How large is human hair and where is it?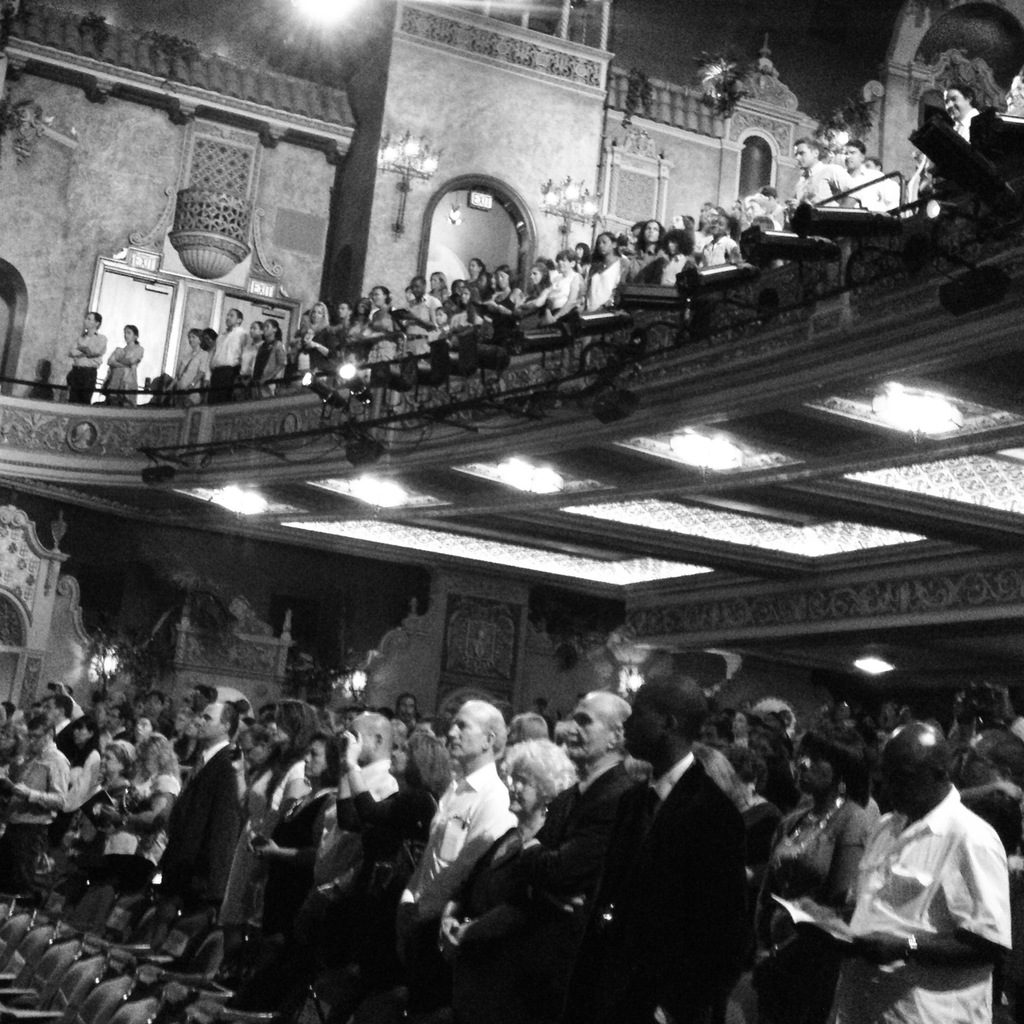
Bounding box: region(502, 741, 572, 807).
